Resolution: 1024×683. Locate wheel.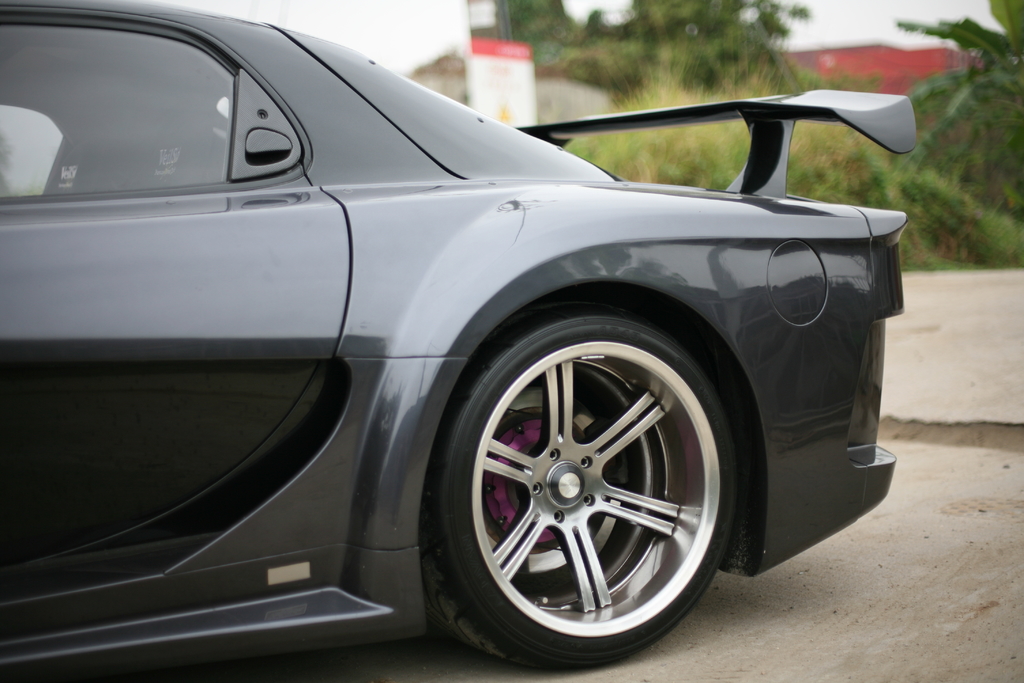
left=428, top=308, right=733, bottom=672.
